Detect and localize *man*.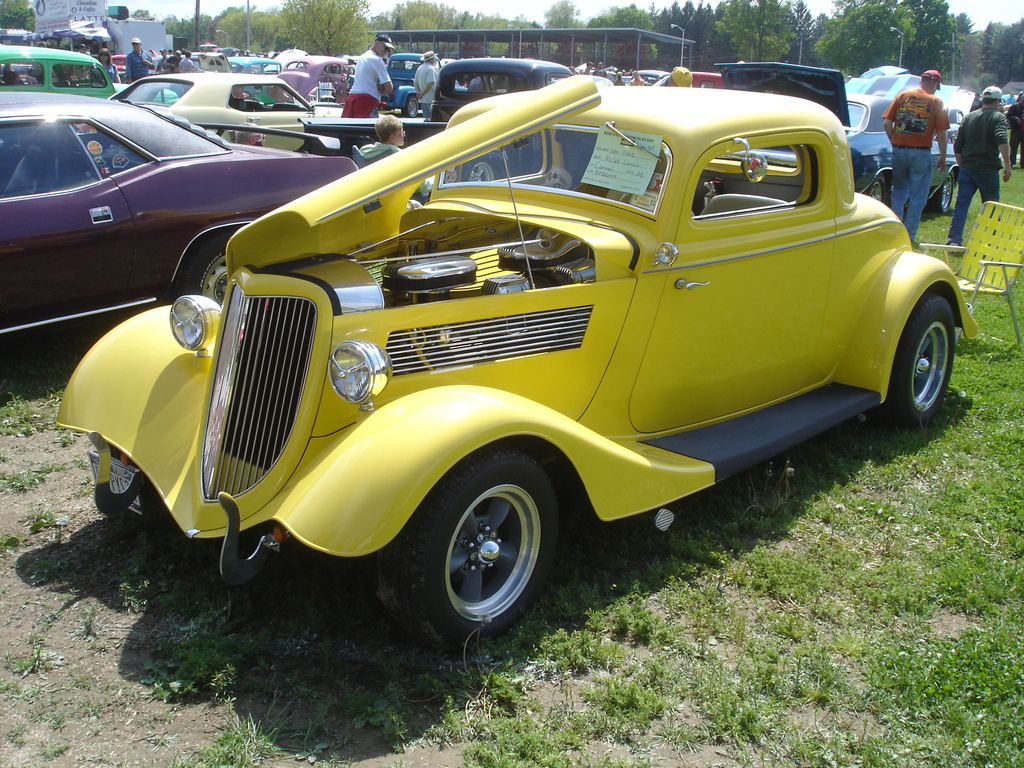
Localized at {"left": 156, "top": 50, "right": 168, "bottom": 72}.
